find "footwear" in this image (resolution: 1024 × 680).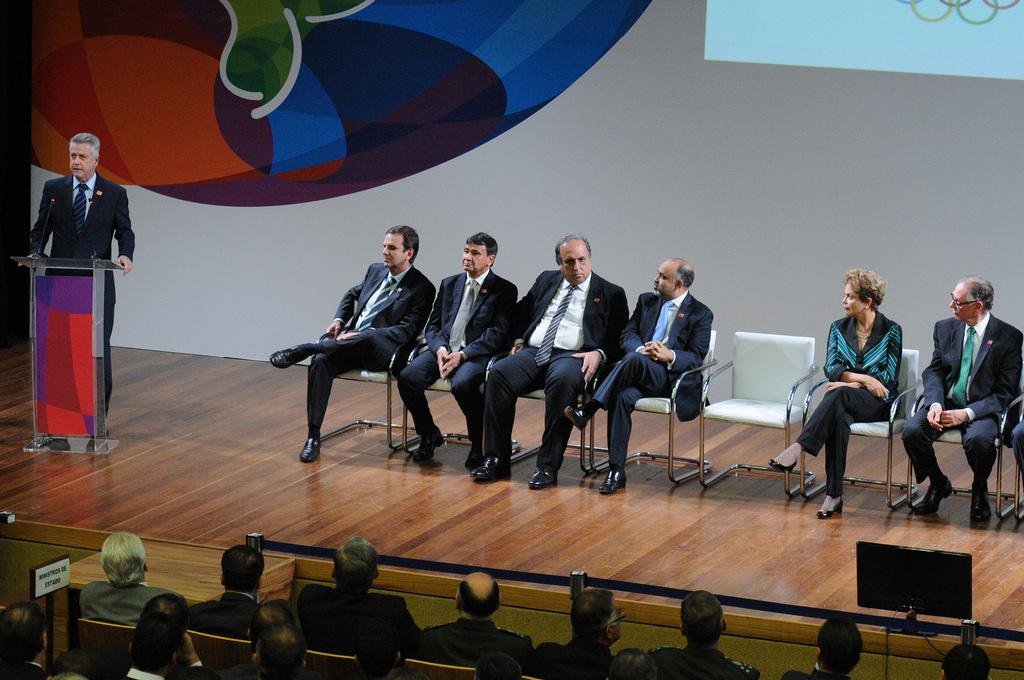
bbox(915, 475, 952, 512).
